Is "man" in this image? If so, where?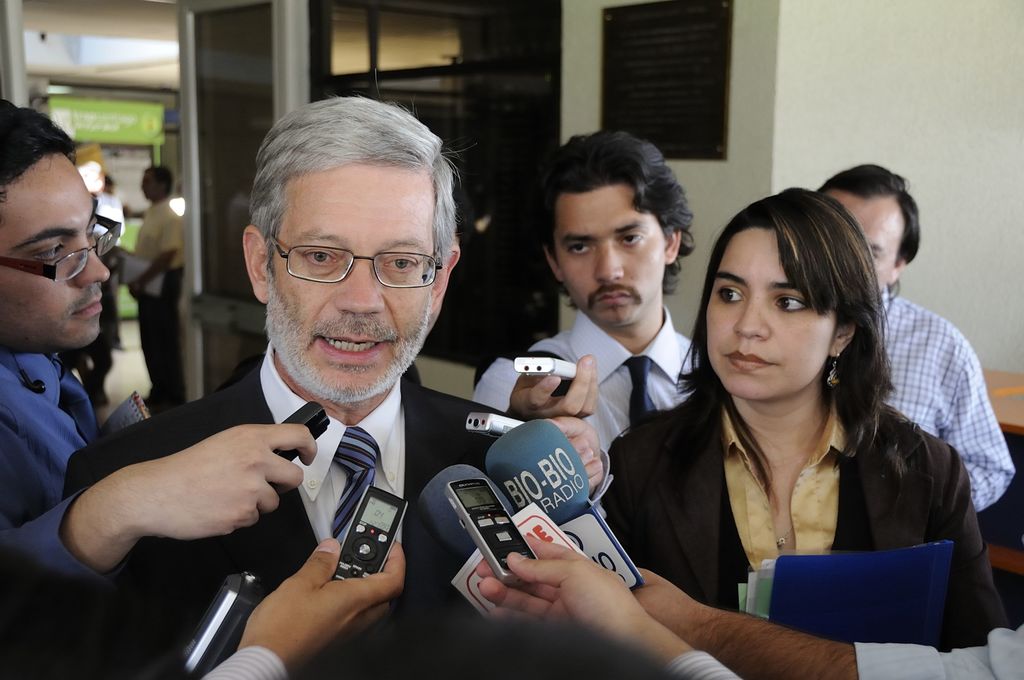
Yes, at 470, 122, 717, 469.
